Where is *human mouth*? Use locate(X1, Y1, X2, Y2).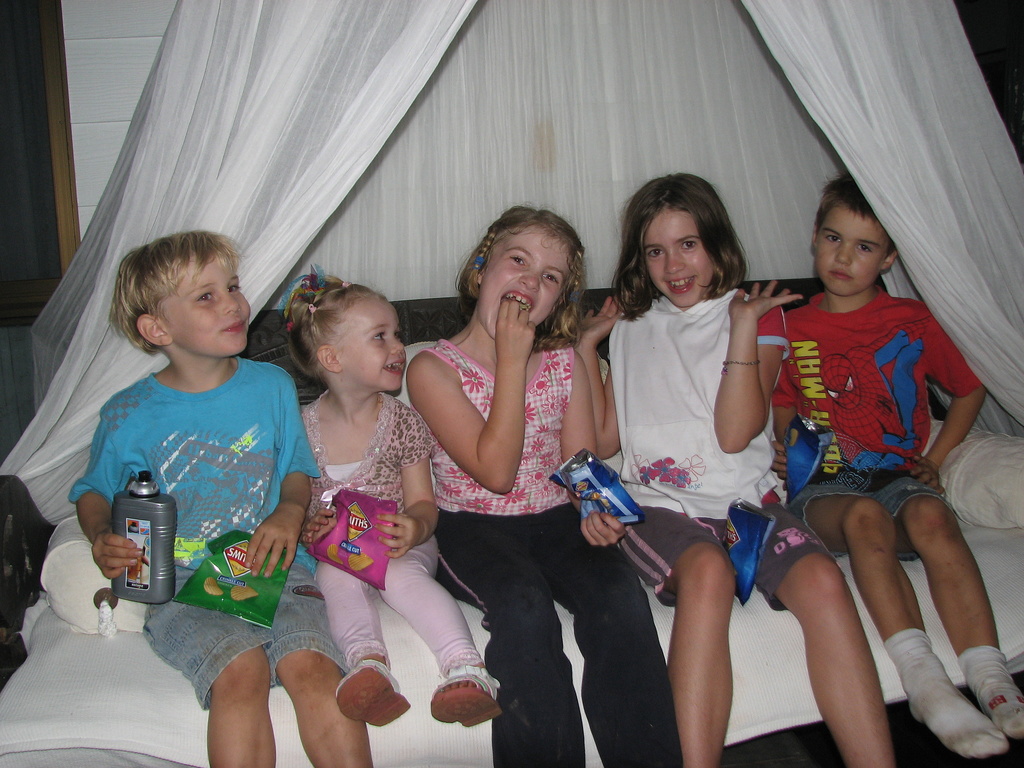
locate(380, 359, 409, 379).
